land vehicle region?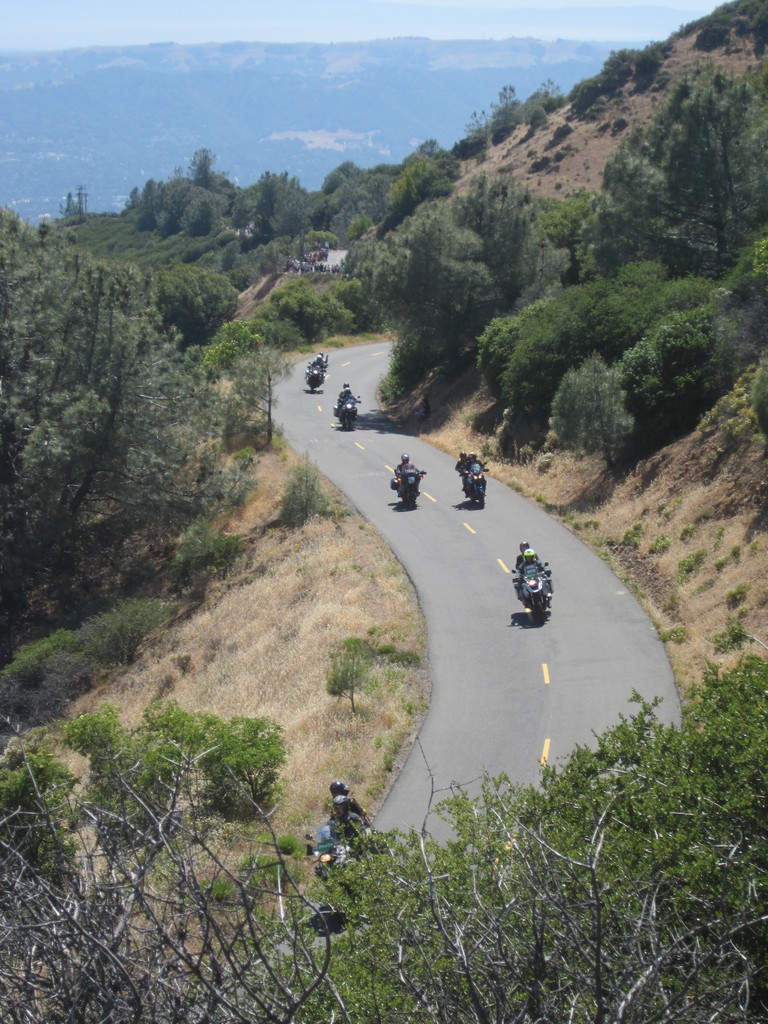
bbox=(340, 395, 355, 428)
